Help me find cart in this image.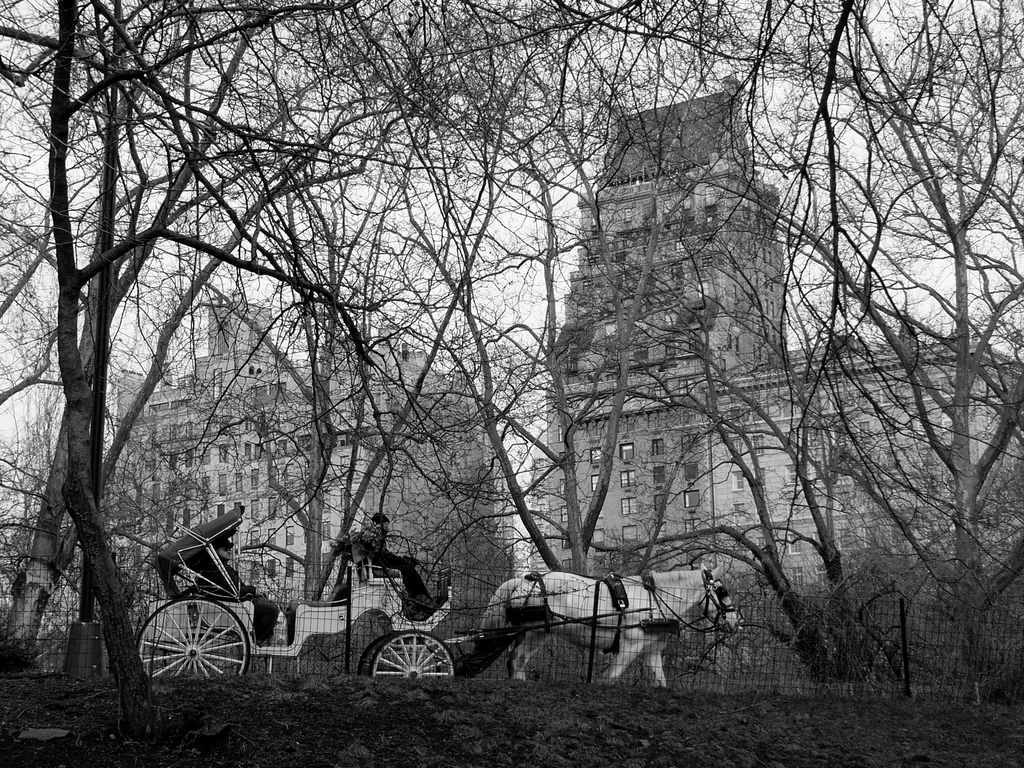
Found it: [x1=138, y1=509, x2=646, y2=680].
